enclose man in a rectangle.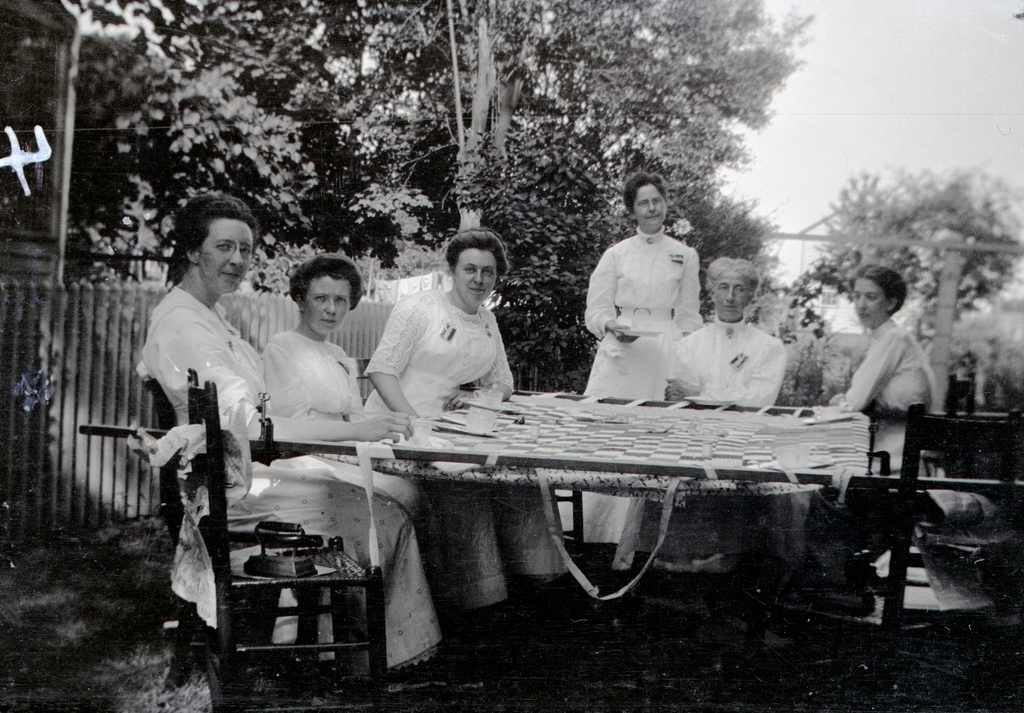
box=[602, 258, 796, 593].
